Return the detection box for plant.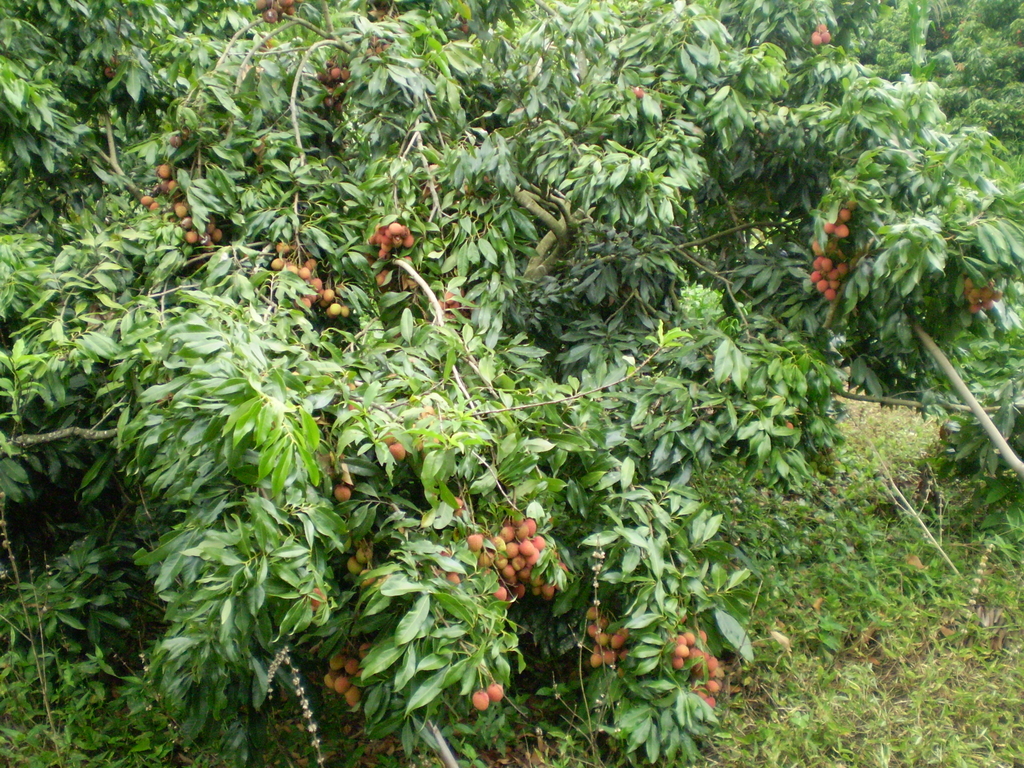
0:645:172:767.
